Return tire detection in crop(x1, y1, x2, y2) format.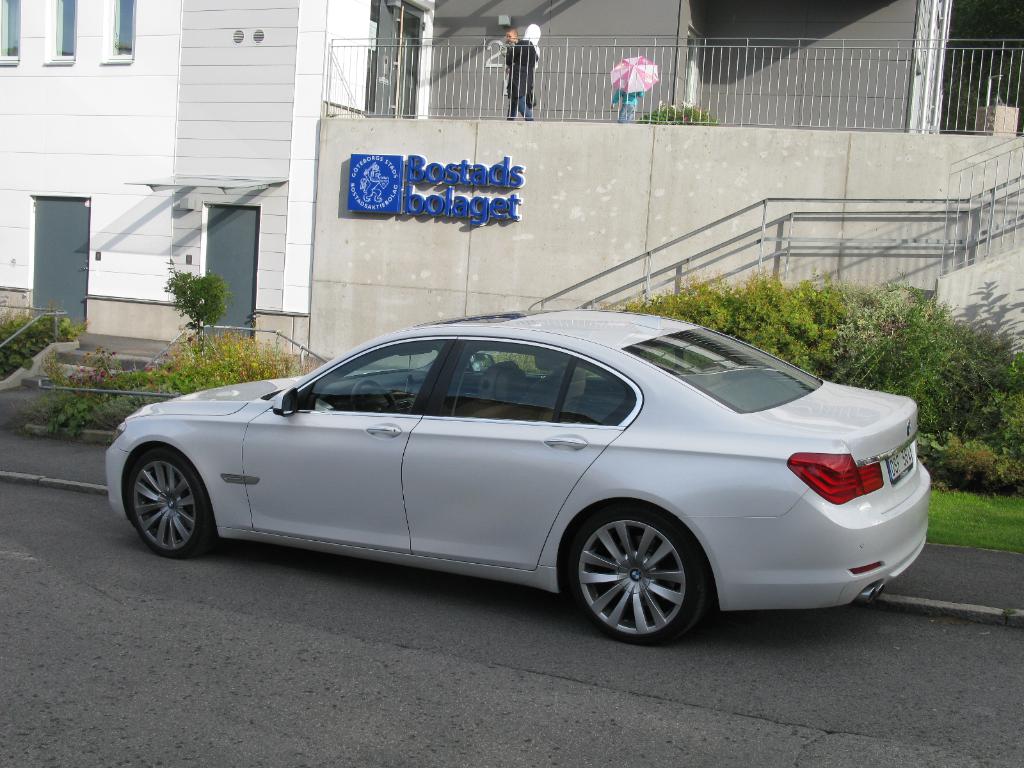
crop(124, 448, 214, 559).
